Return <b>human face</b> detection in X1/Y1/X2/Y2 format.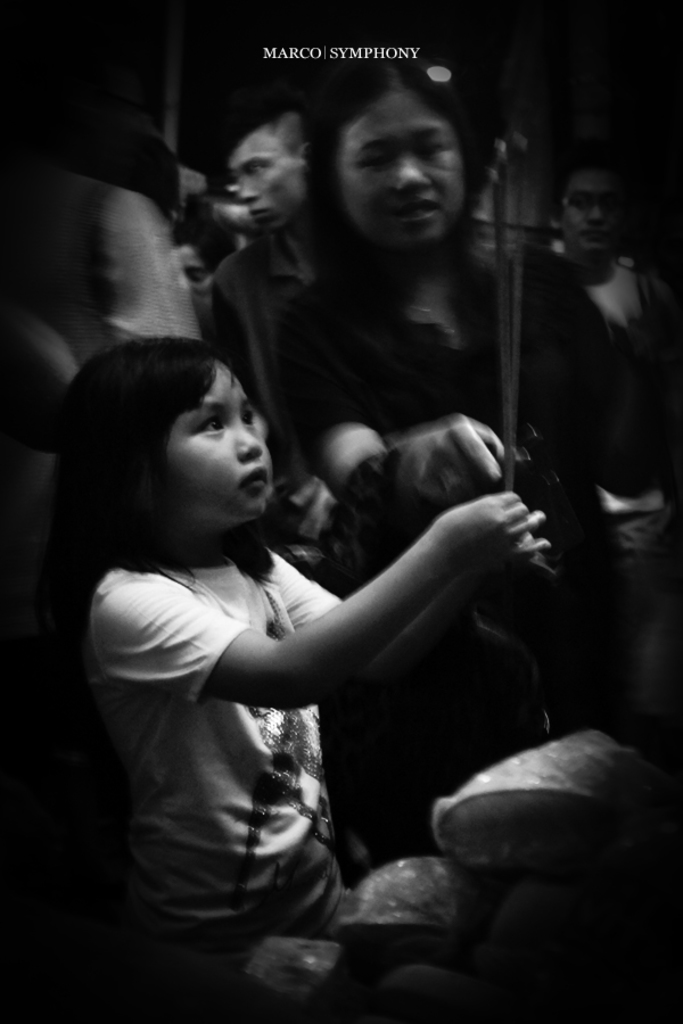
567/170/623/253.
